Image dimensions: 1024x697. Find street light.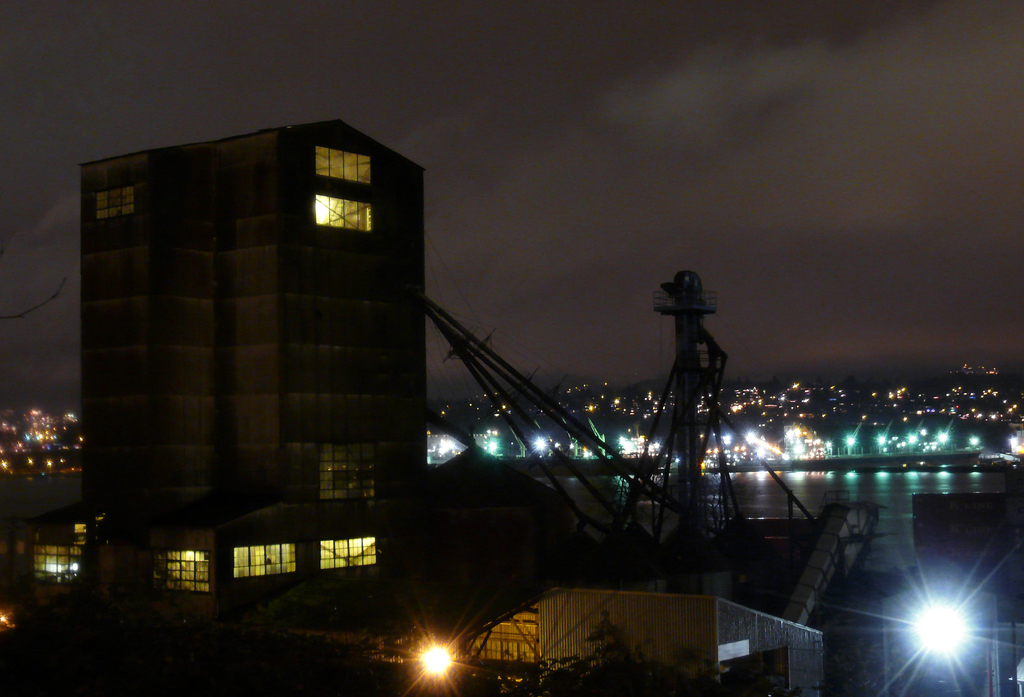
1005,434,1023,453.
